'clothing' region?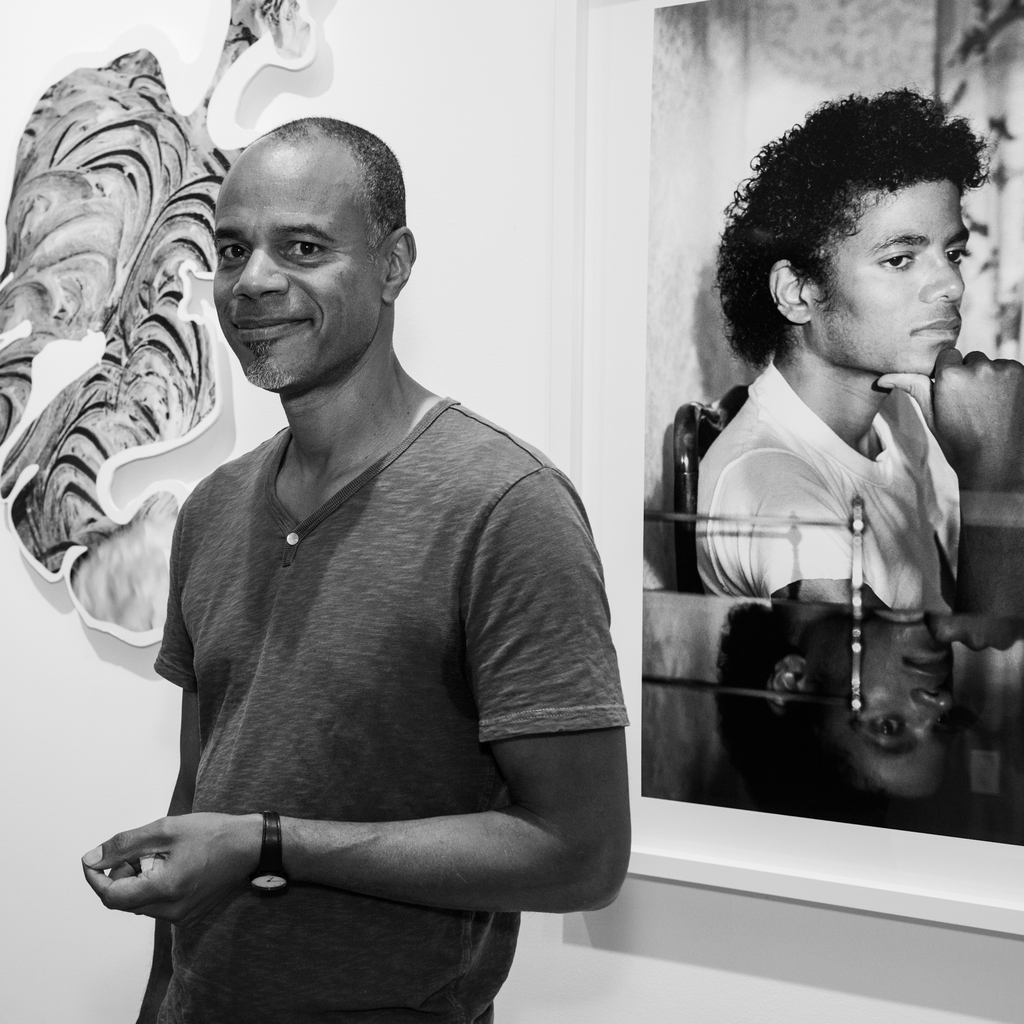
<box>692,358,965,626</box>
